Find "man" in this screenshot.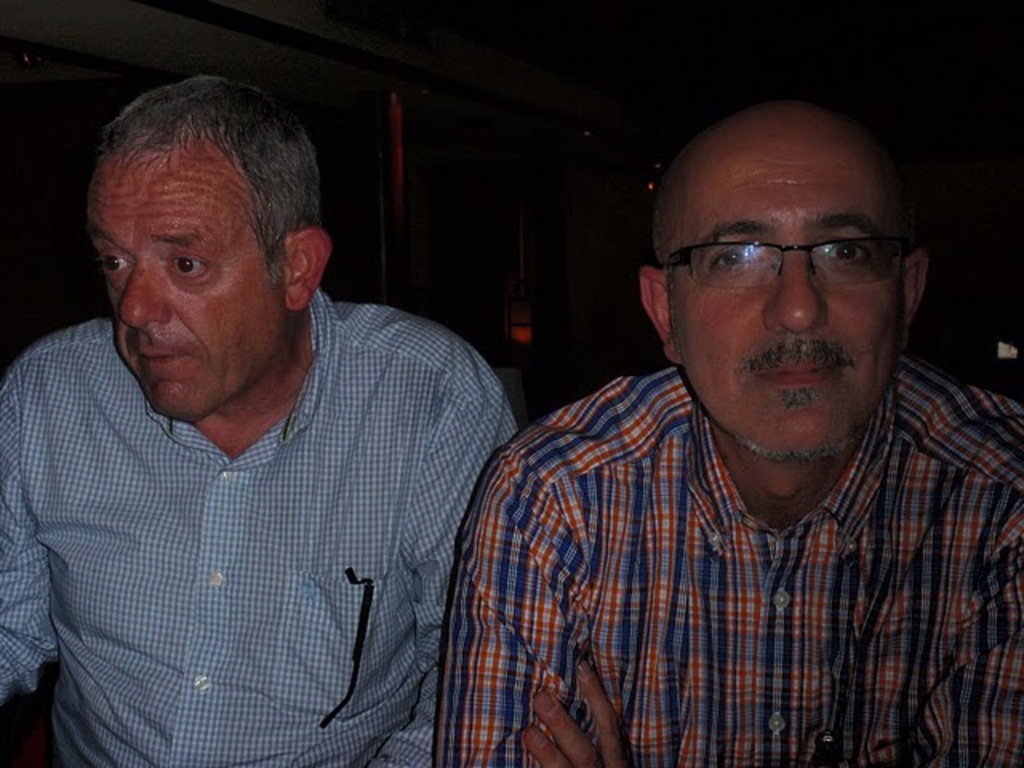
The bounding box for "man" is [x1=5, y1=77, x2=523, y2=758].
